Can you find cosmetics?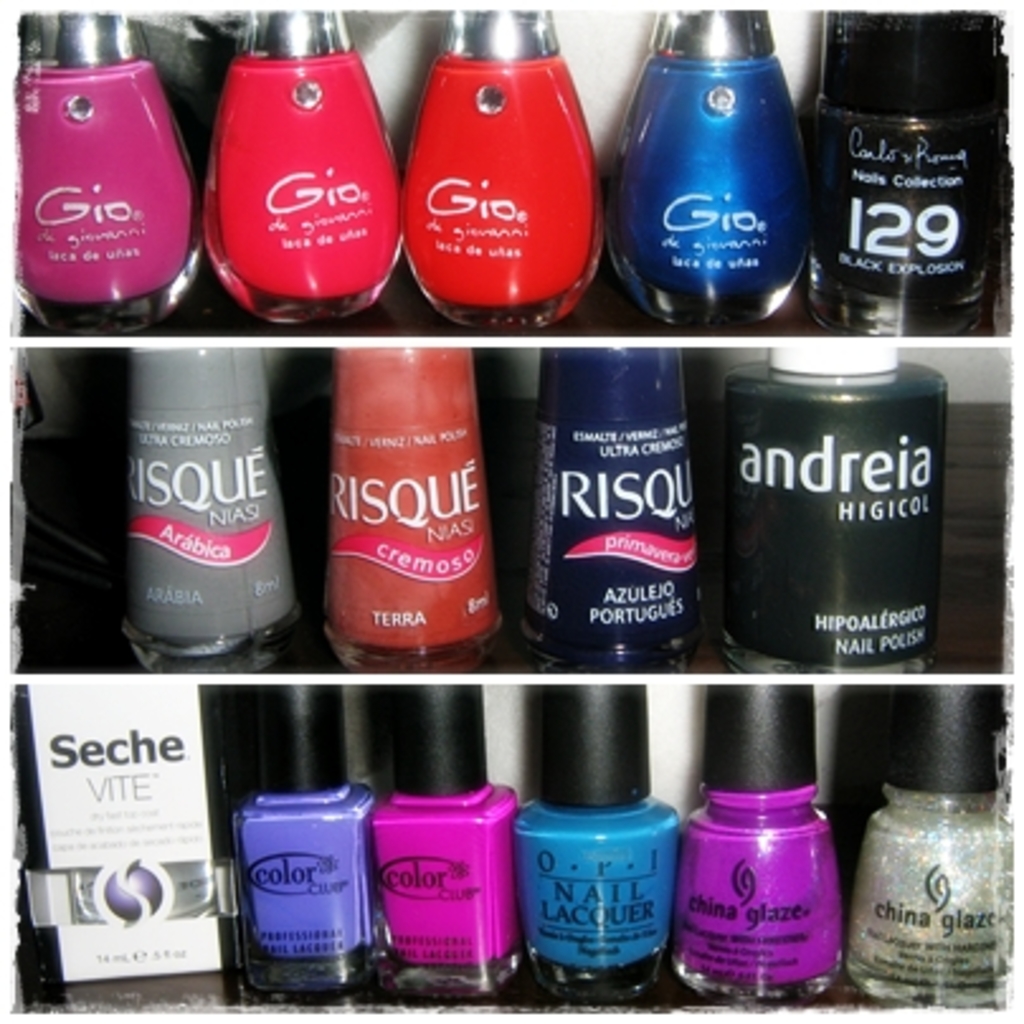
Yes, bounding box: [x1=517, y1=347, x2=710, y2=669].
